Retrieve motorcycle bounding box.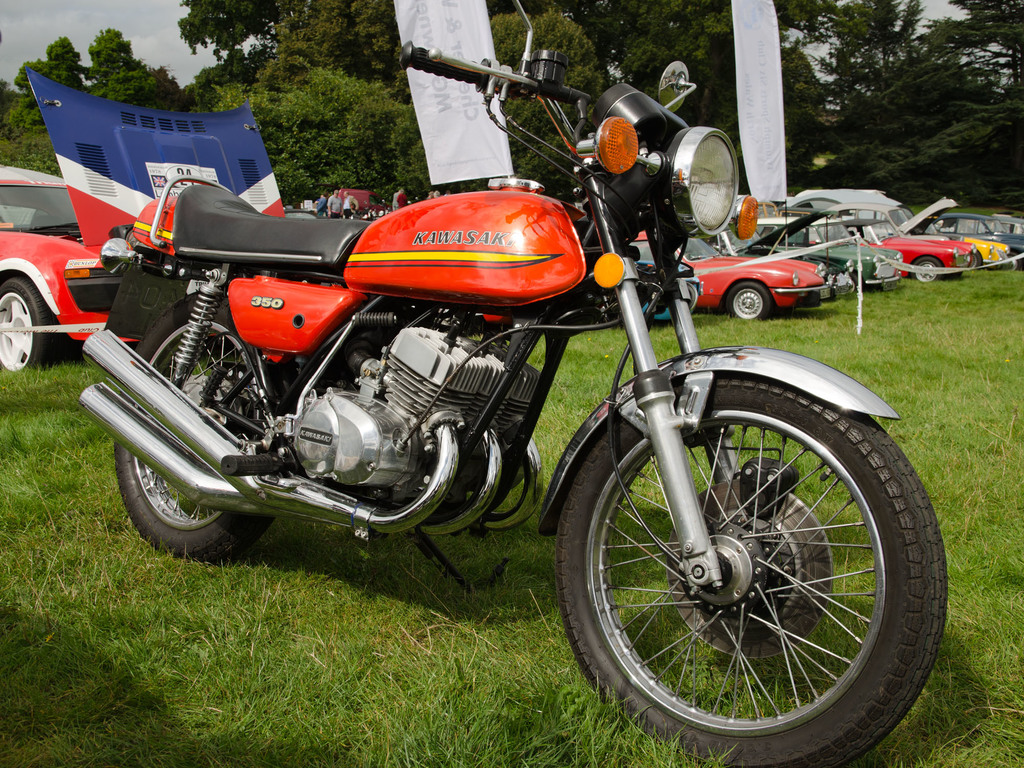
Bounding box: rect(65, 42, 907, 728).
